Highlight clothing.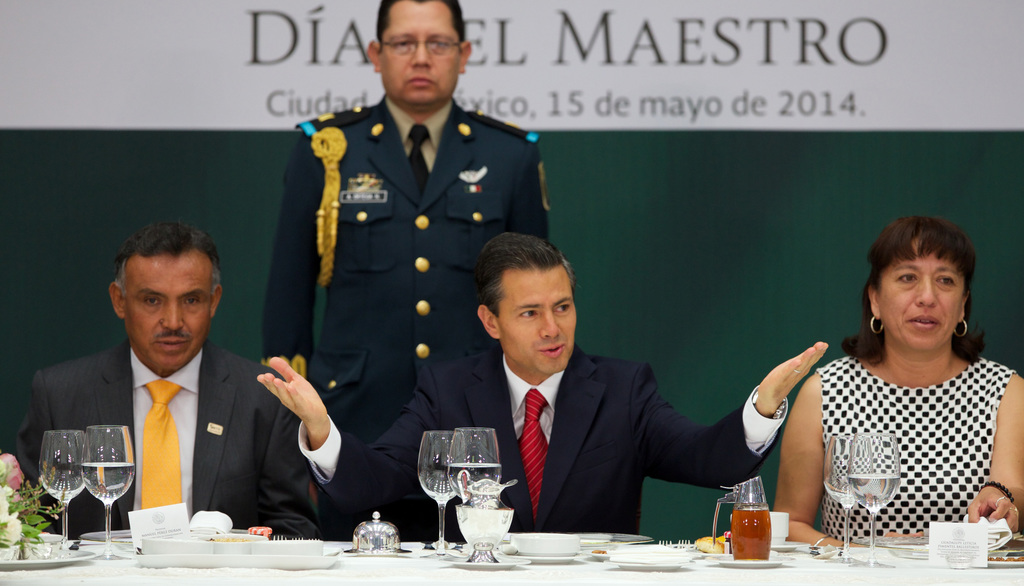
Highlighted region: locate(798, 321, 1021, 560).
